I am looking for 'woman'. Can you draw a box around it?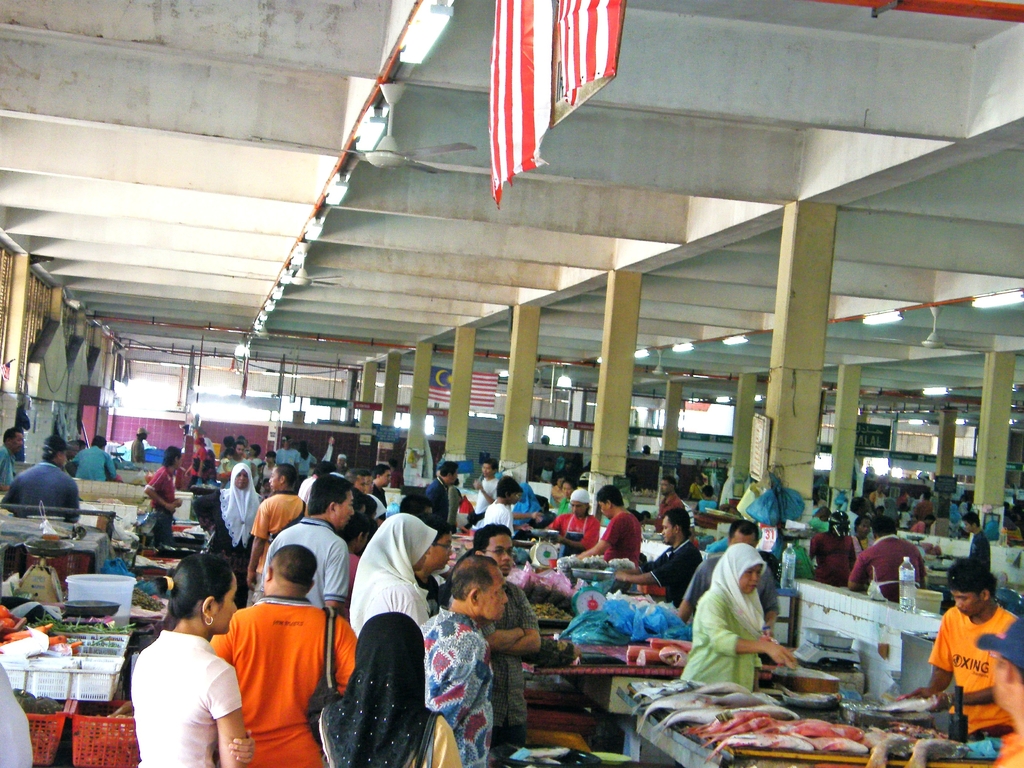
Sure, the bounding box is Rect(310, 611, 468, 767).
